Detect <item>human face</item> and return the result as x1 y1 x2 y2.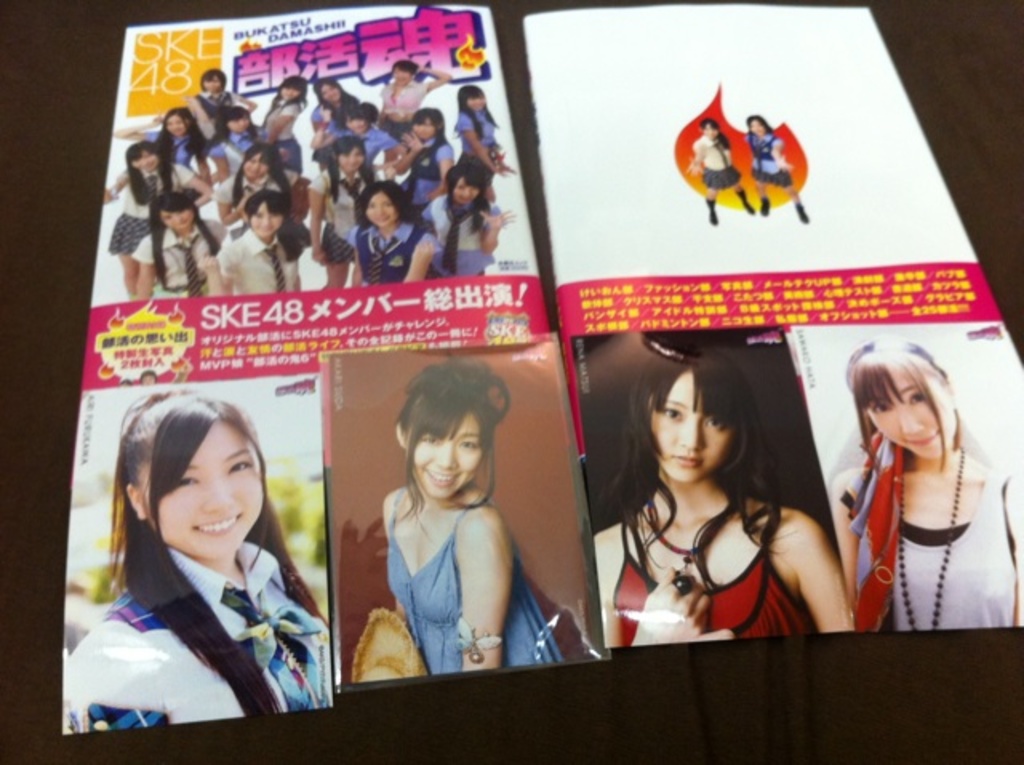
240 152 270 179.
